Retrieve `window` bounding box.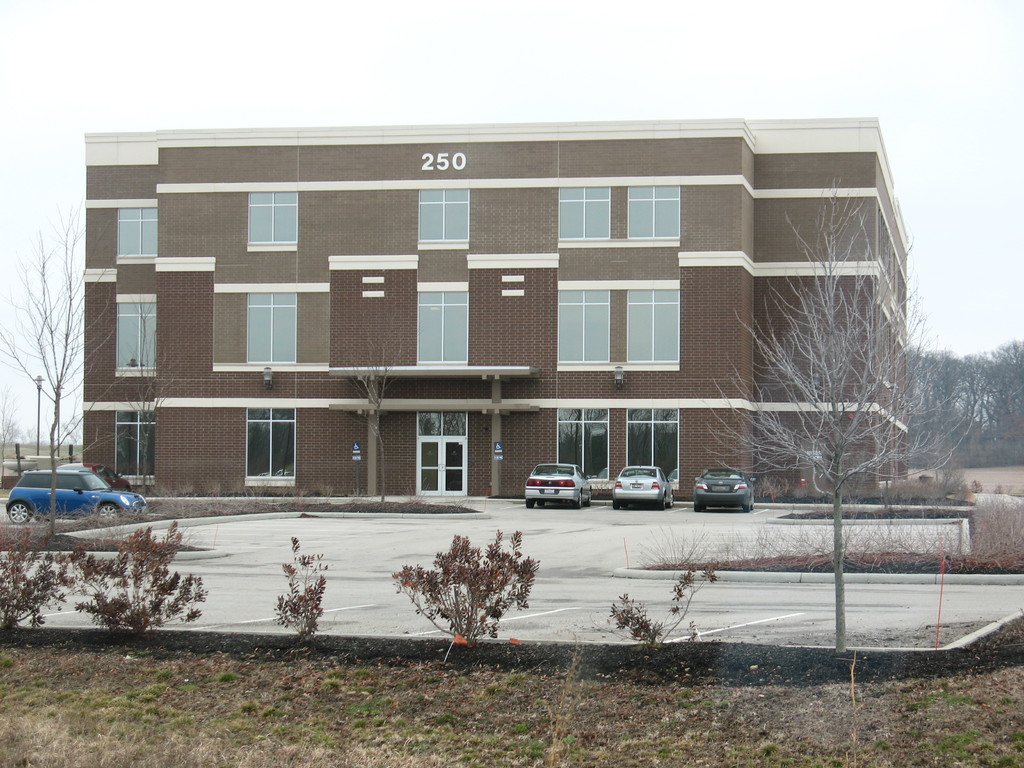
Bounding box: <bbox>113, 210, 158, 258</bbox>.
